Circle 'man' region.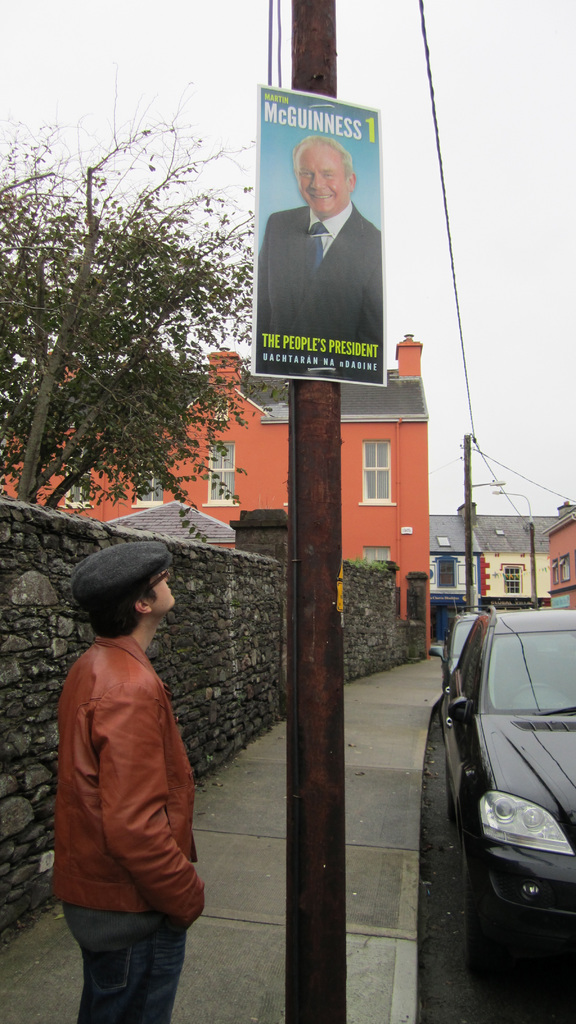
Region: BBox(26, 522, 208, 1023).
